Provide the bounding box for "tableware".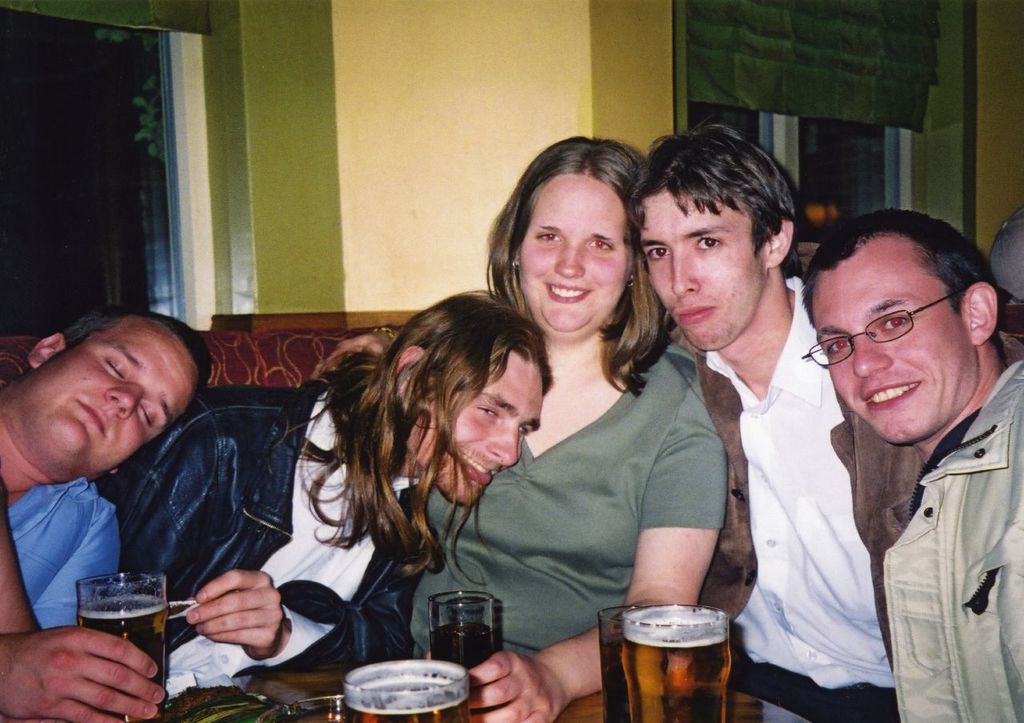
{"x1": 50, "y1": 561, "x2": 172, "y2": 705}.
